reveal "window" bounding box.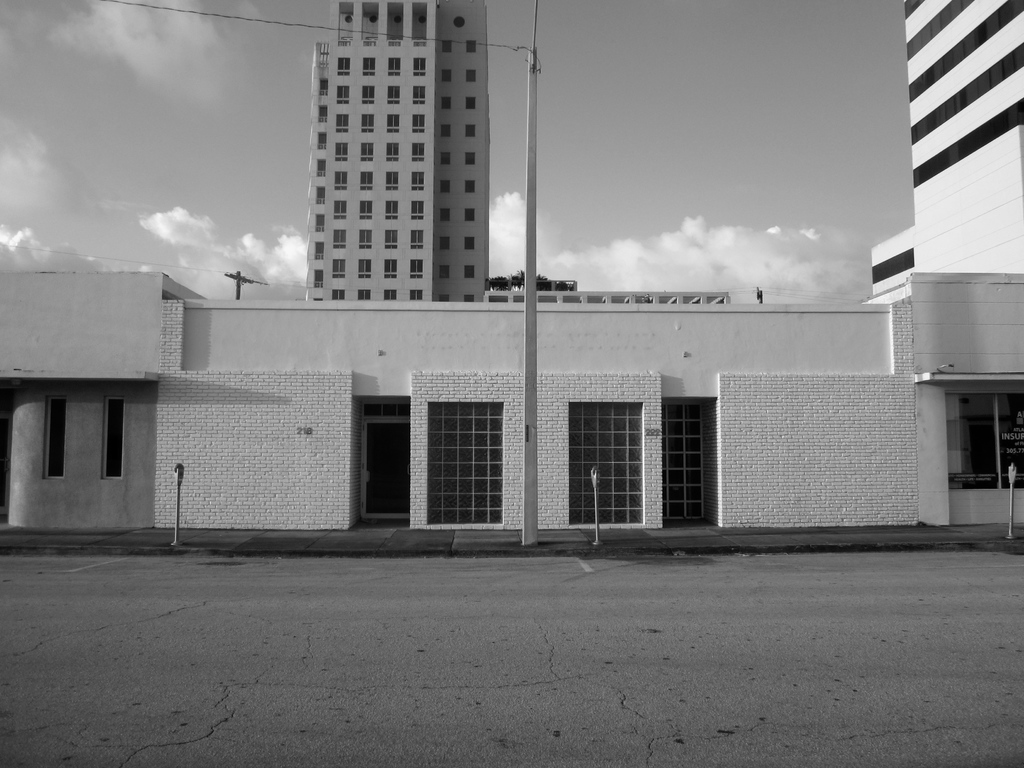
Revealed: bbox=(467, 40, 476, 52).
